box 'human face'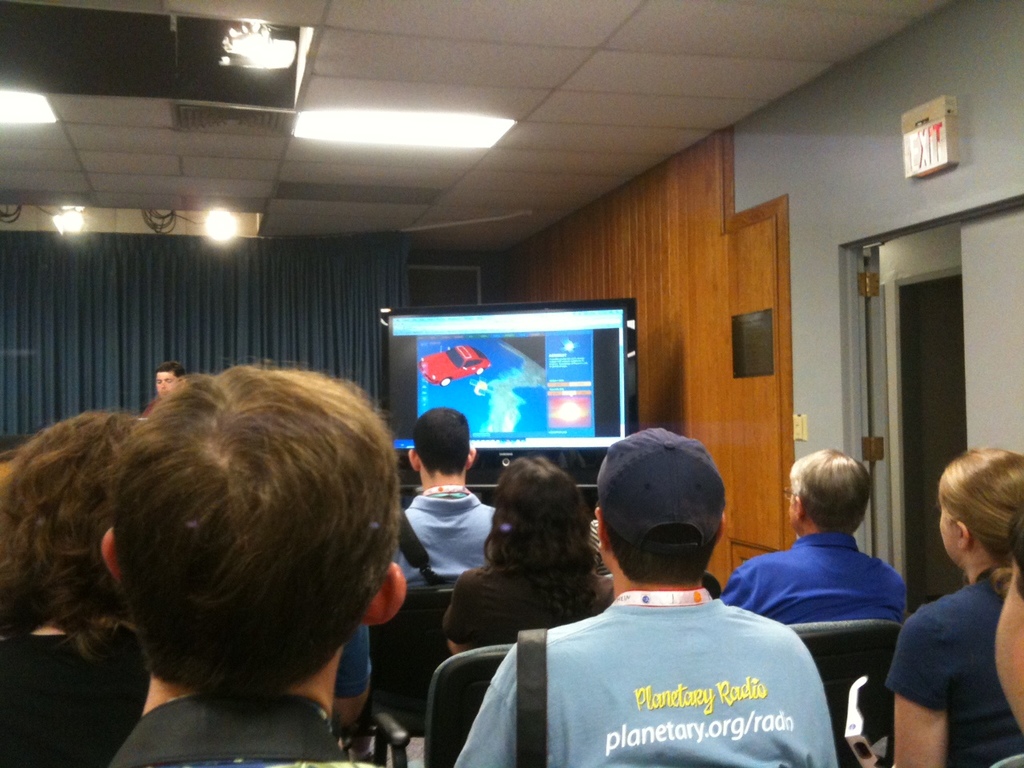
x1=932, y1=505, x2=960, y2=565
